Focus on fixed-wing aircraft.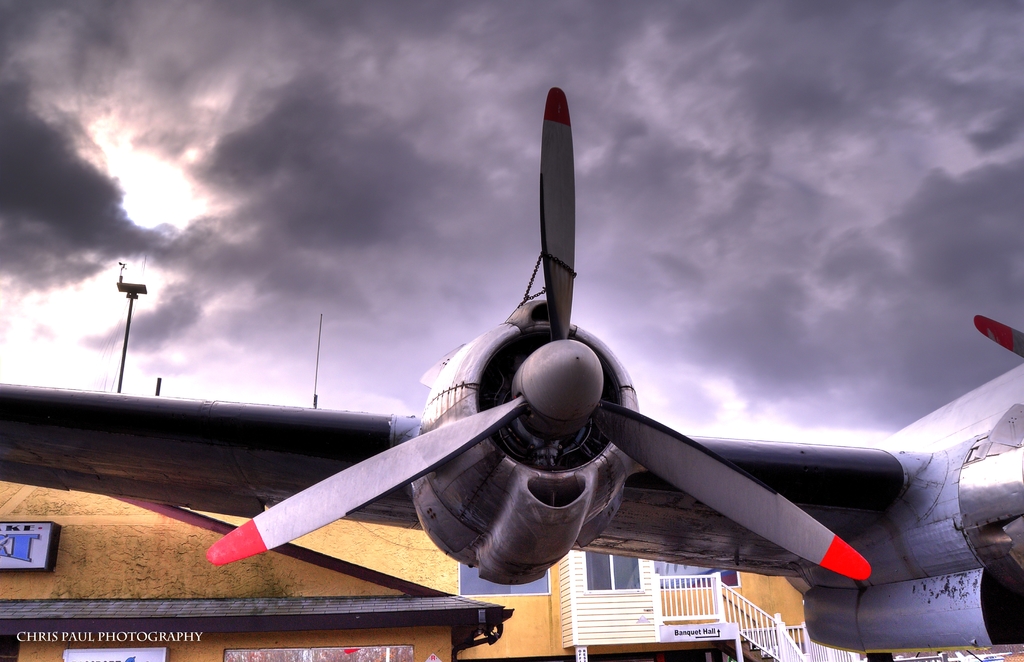
Focused at BBox(0, 83, 1023, 661).
